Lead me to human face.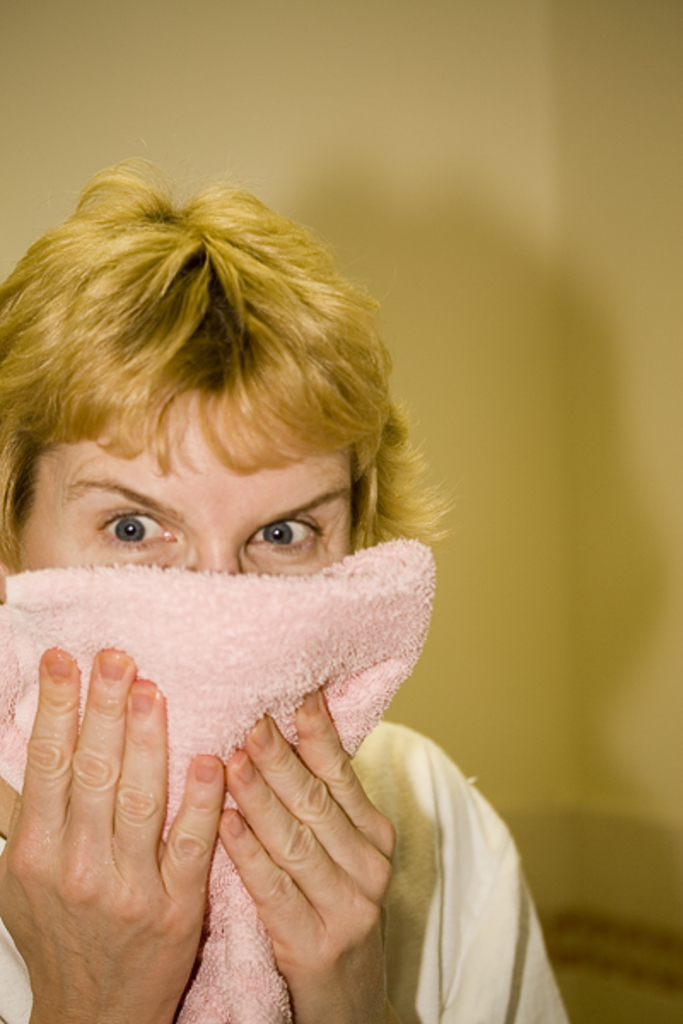
Lead to 10:408:352:568.
